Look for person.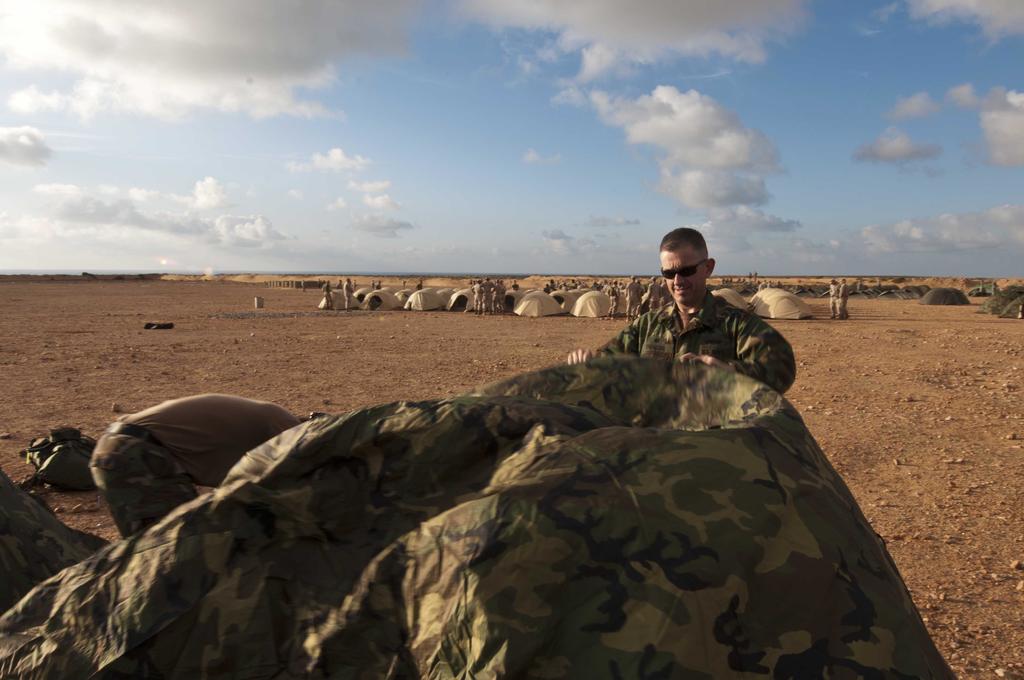
Found: {"x1": 833, "y1": 277, "x2": 849, "y2": 316}.
